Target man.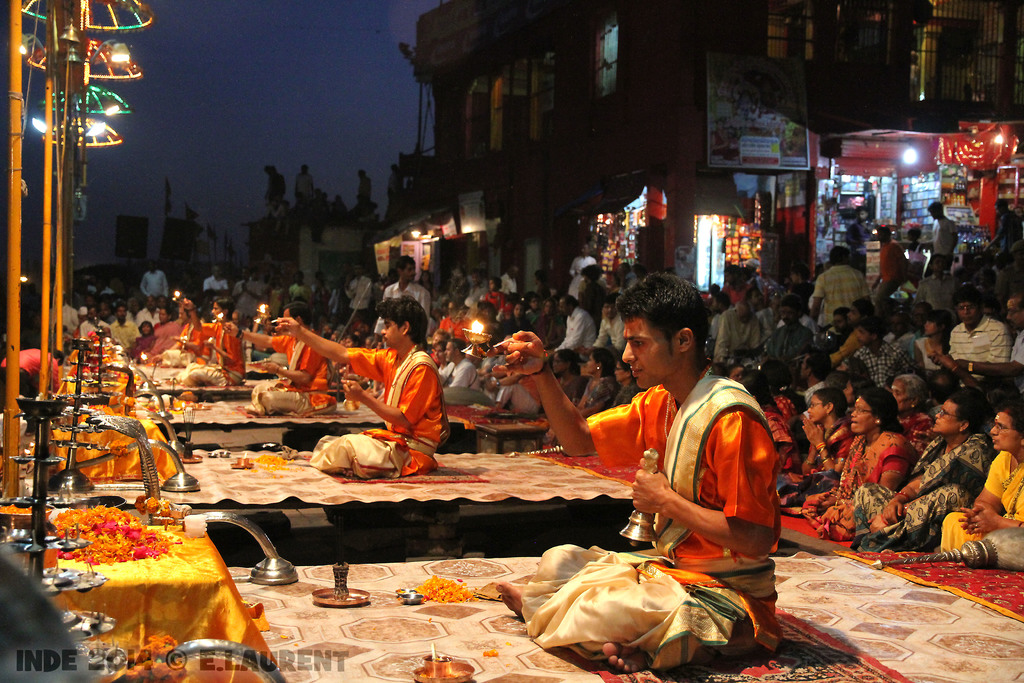
Target region: <region>354, 167, 372, 203</region>.
